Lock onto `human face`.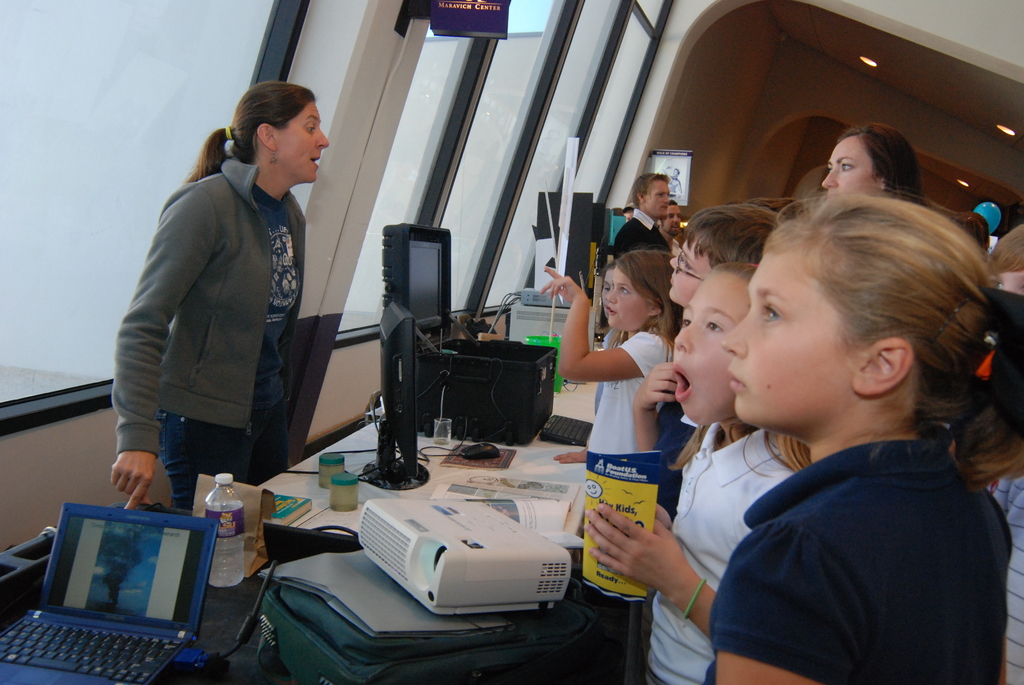
Locked: (719,251,861,434).
